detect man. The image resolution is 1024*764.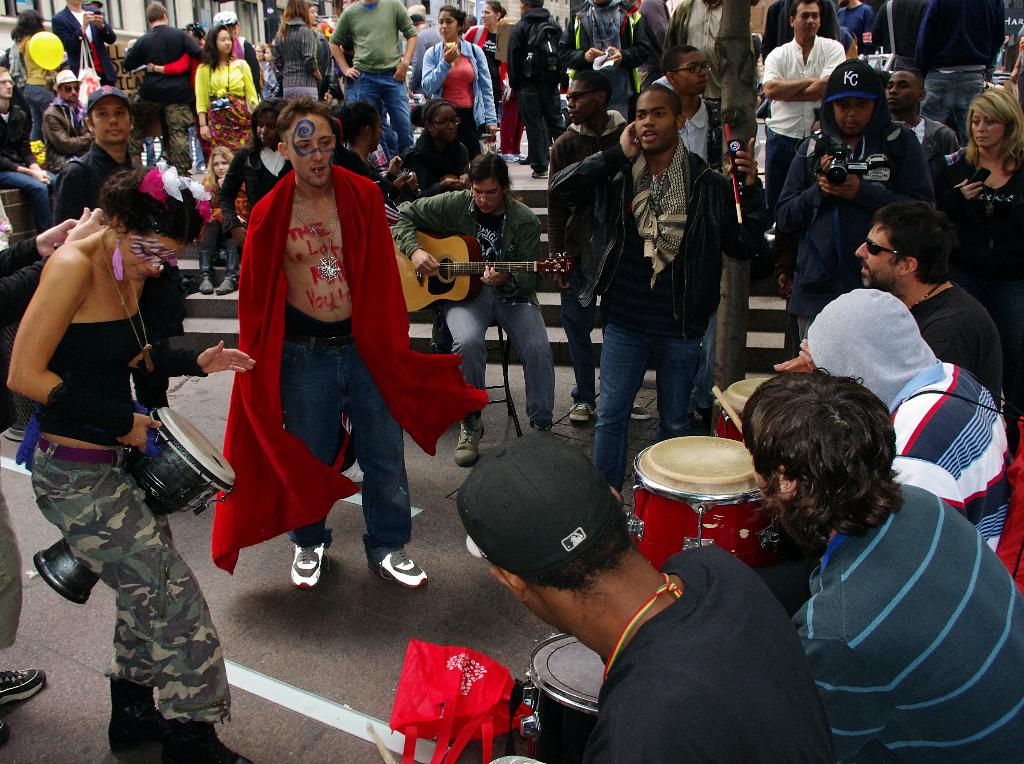
rect(454, 434, 829, 763).
